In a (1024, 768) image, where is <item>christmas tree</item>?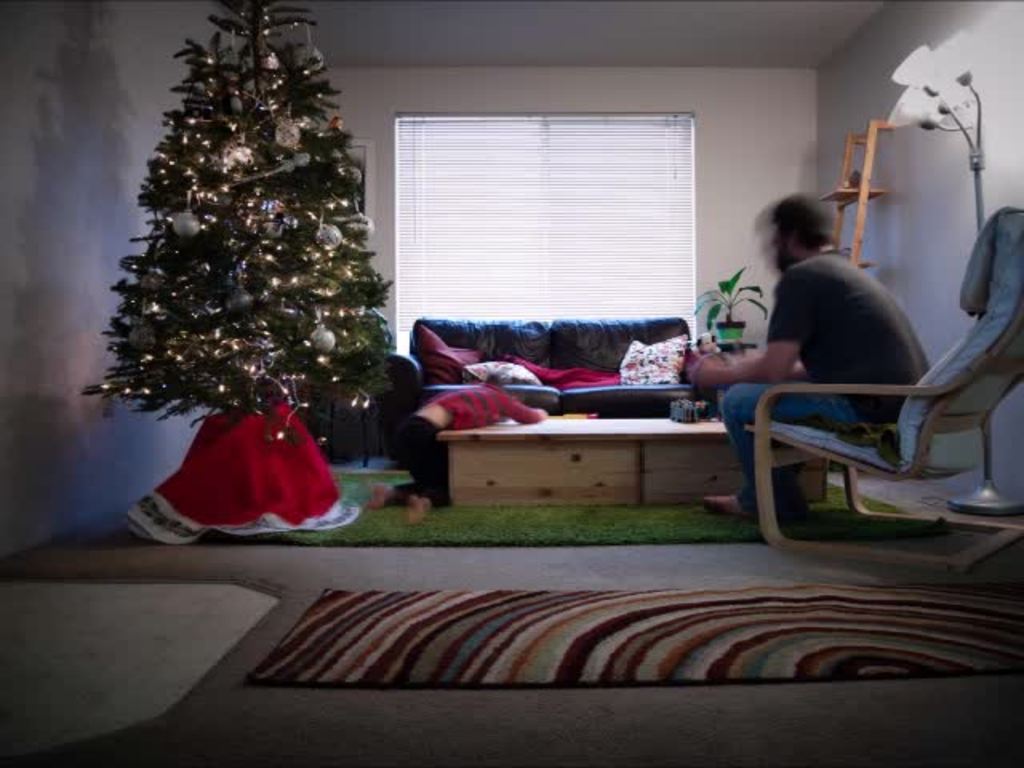
box=[82, 3, 395, 536].
